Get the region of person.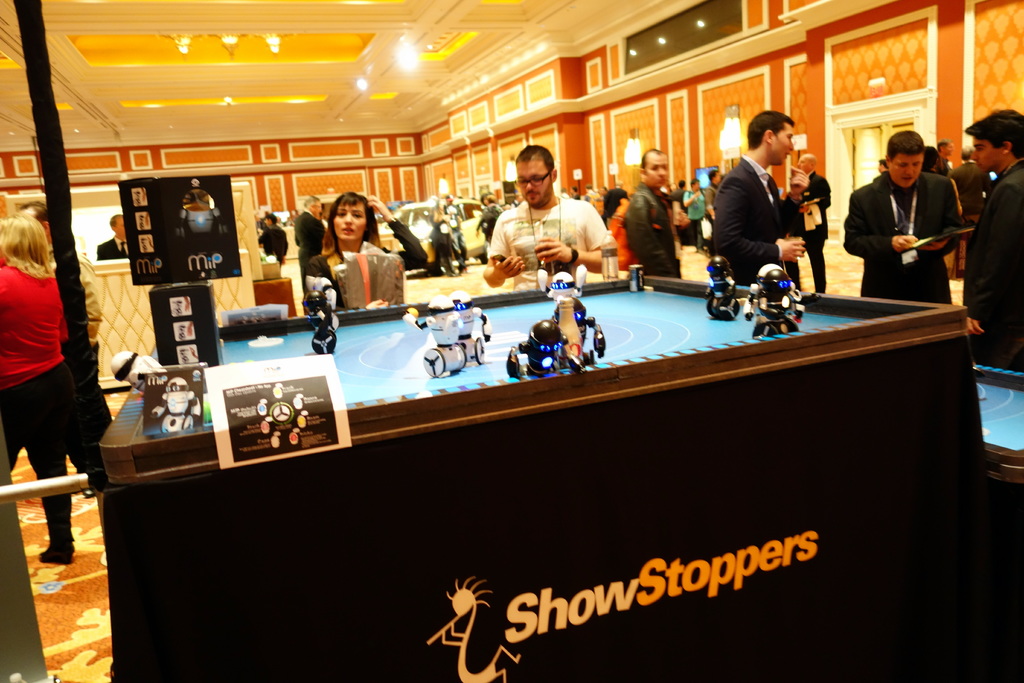
0,212,75,563.
